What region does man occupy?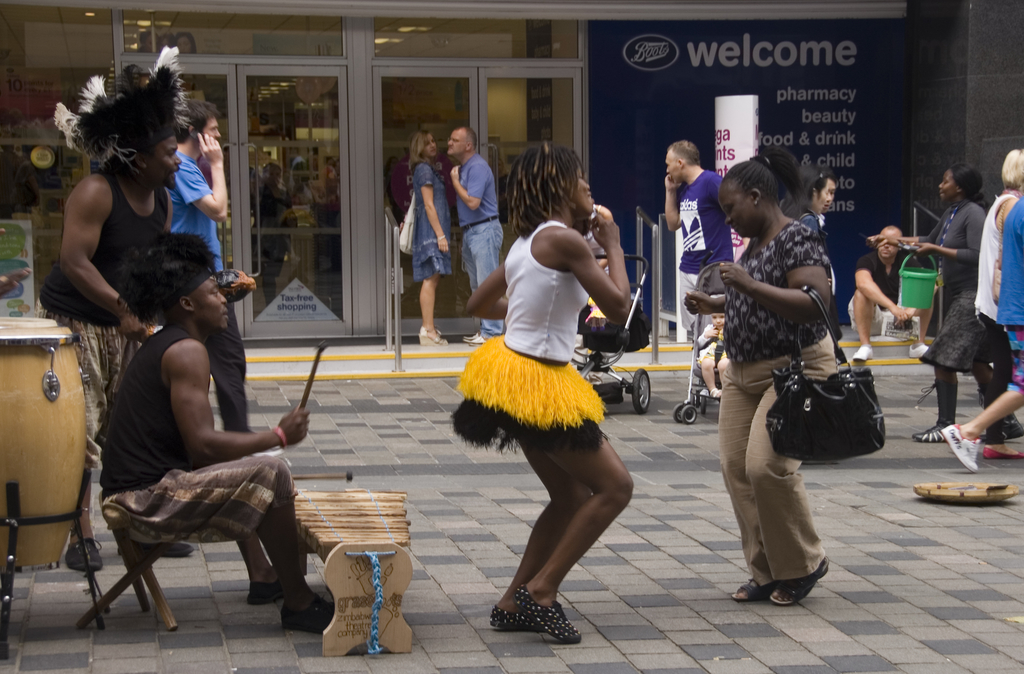
851, 224, 936, 362.
